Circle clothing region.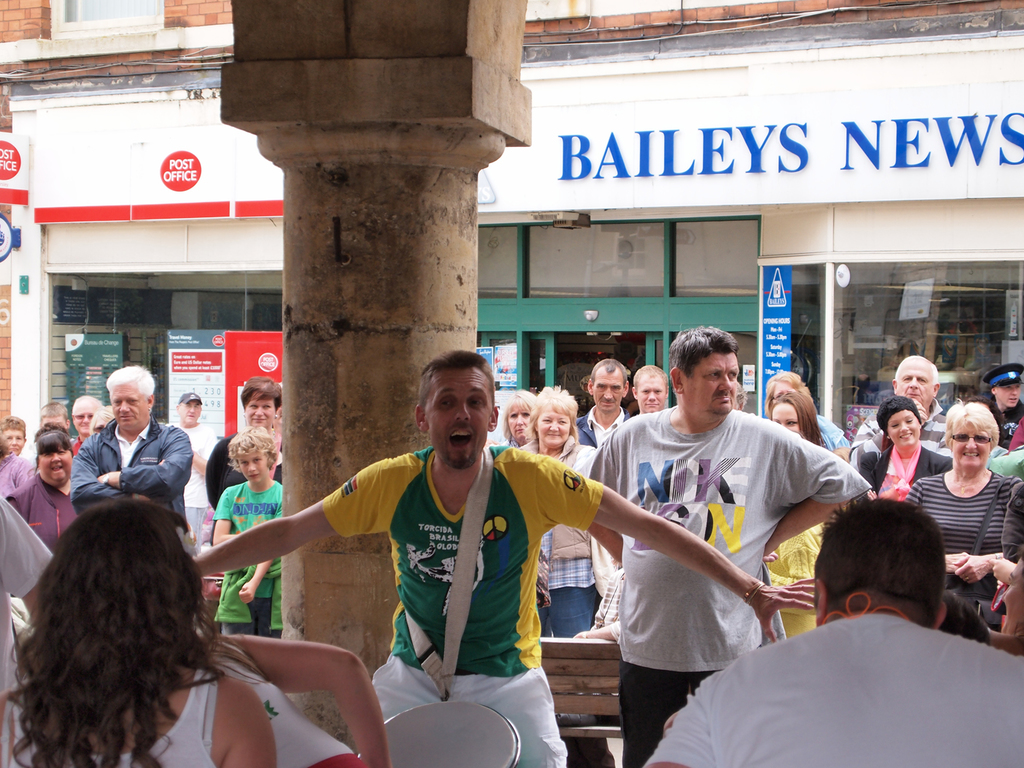
Region: [178, 425, 217, 516].
